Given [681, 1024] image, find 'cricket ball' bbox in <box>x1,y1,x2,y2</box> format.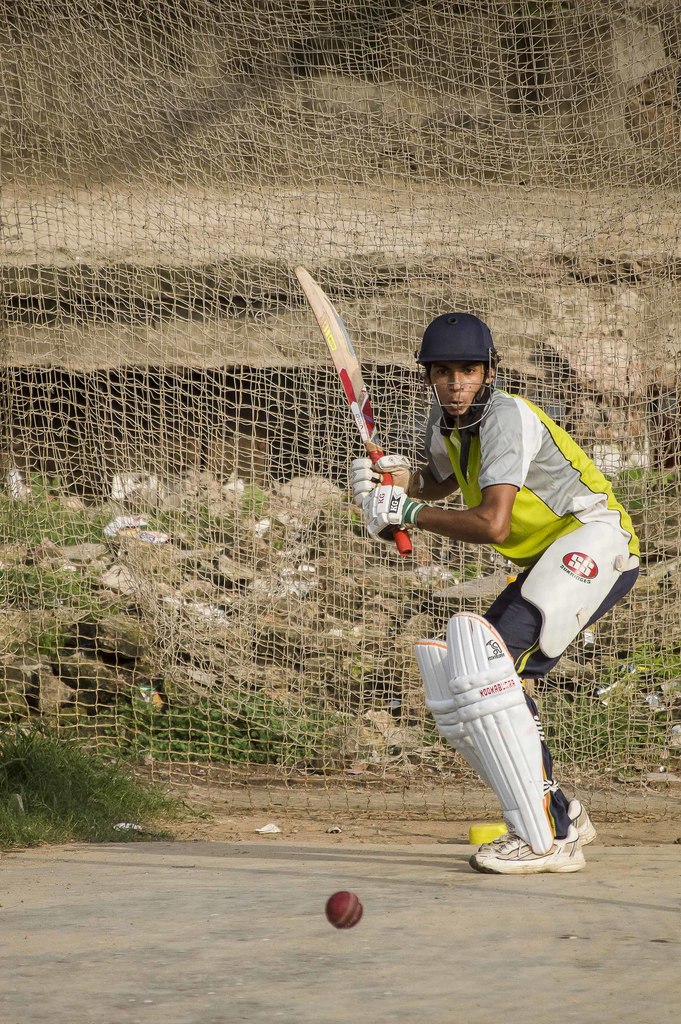
<box>326,890,363,929</box>.
